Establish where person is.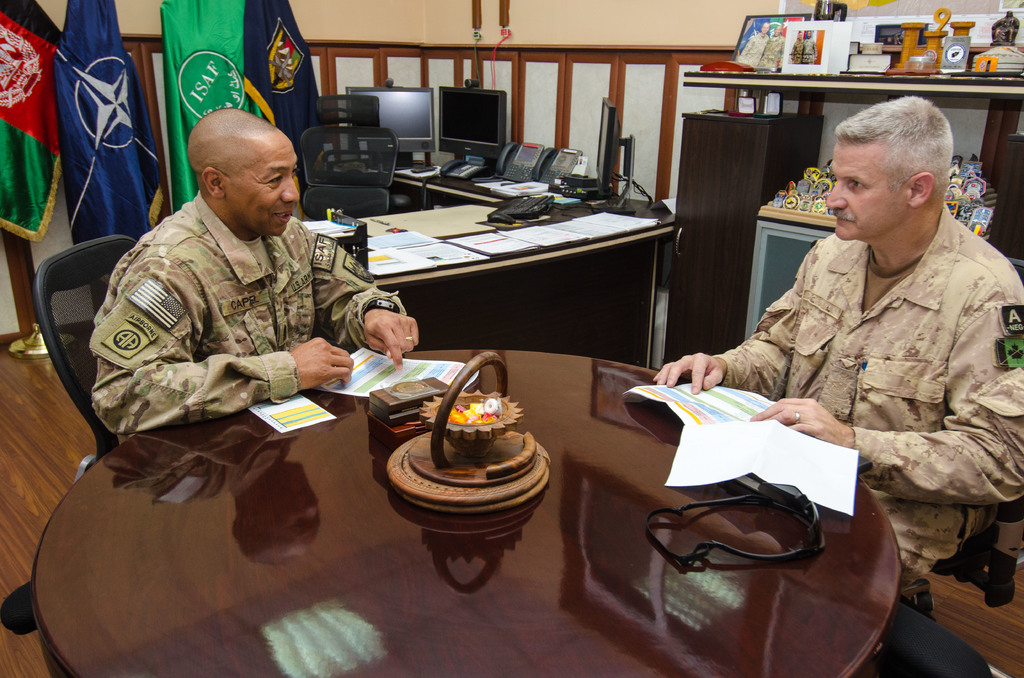
Established at l=644, t=95, r=1023, b=597.
